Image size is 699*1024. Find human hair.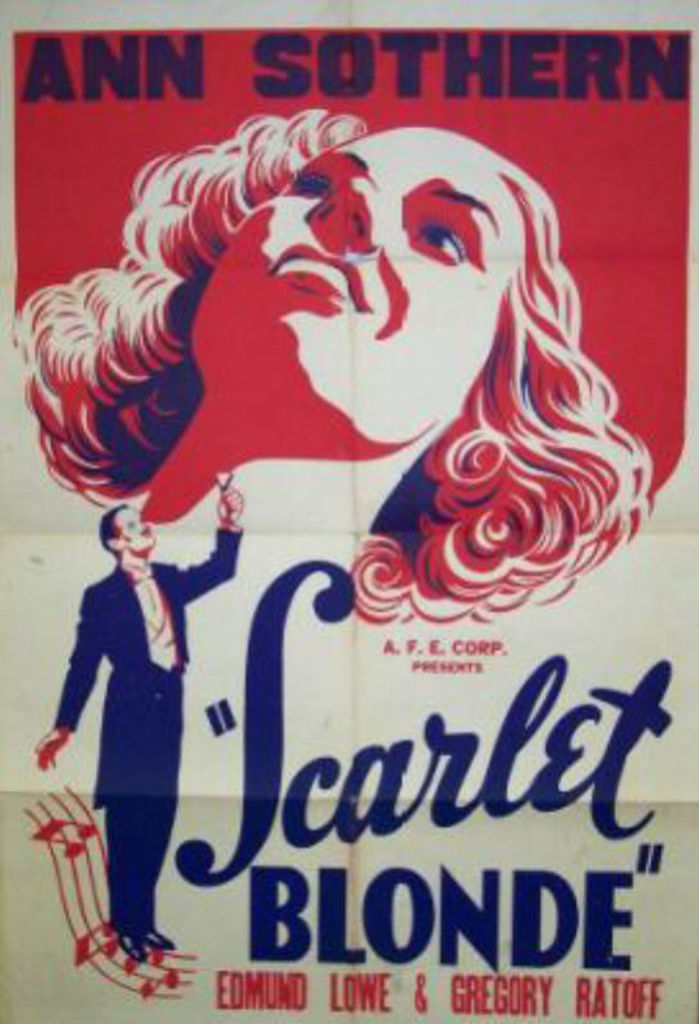
{"left": 97, "top": 500, "right": 128, "bottom": 553}.
